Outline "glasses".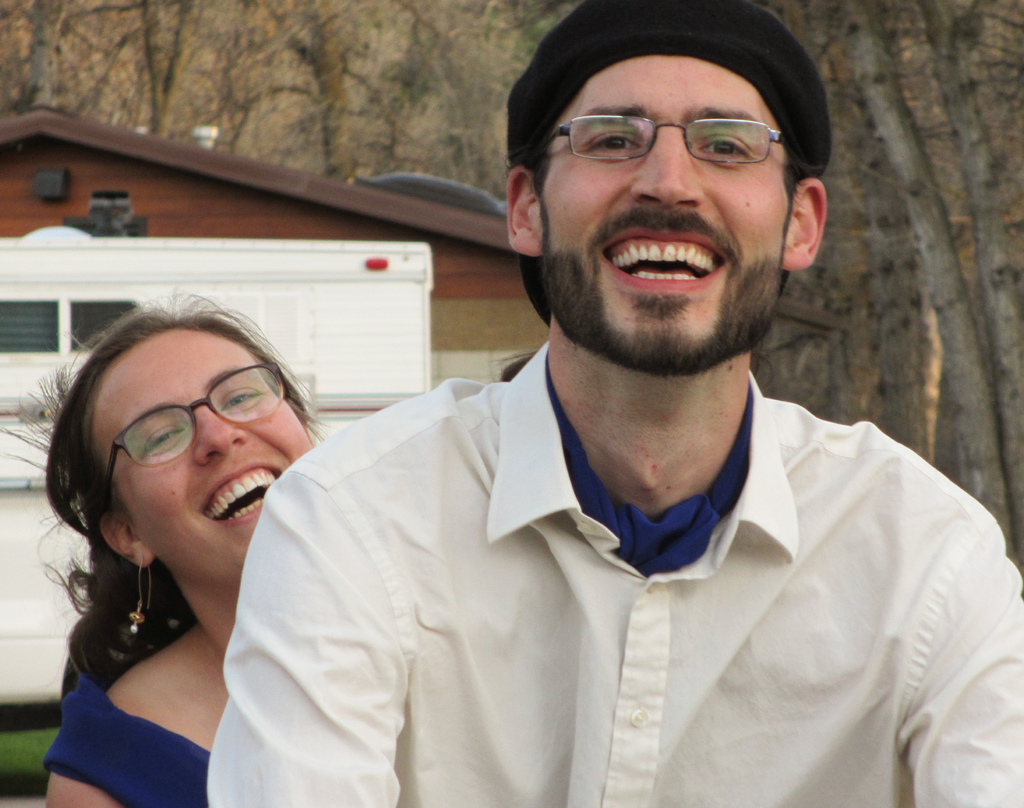
Outline: x1=100 y1=358 x2=285 y2=516.
